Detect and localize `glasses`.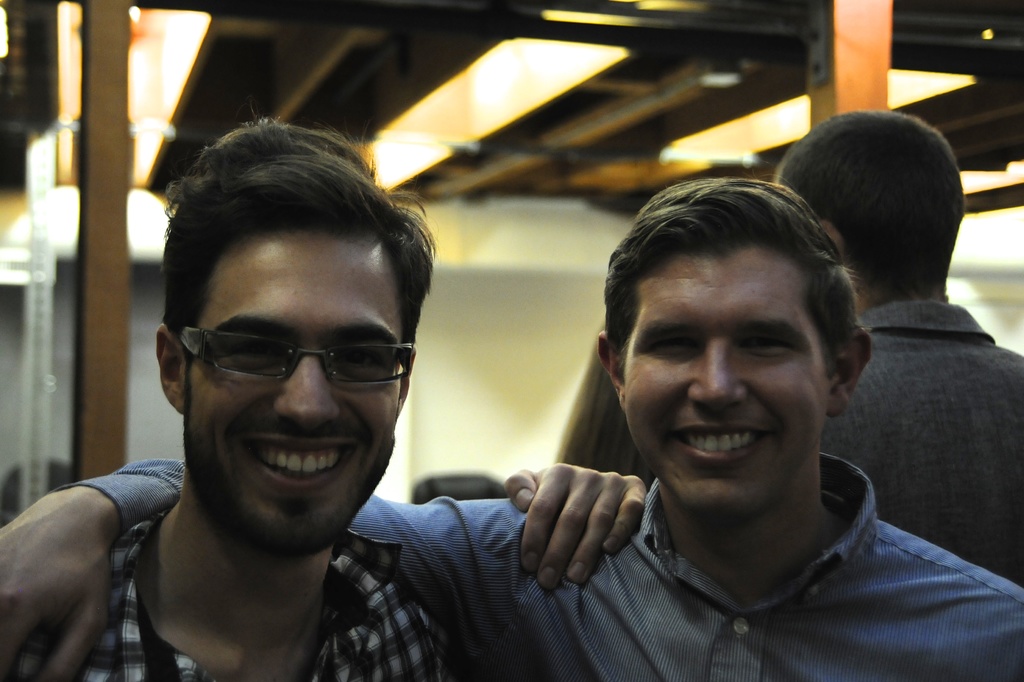
Localized at 175/323/418/391.
